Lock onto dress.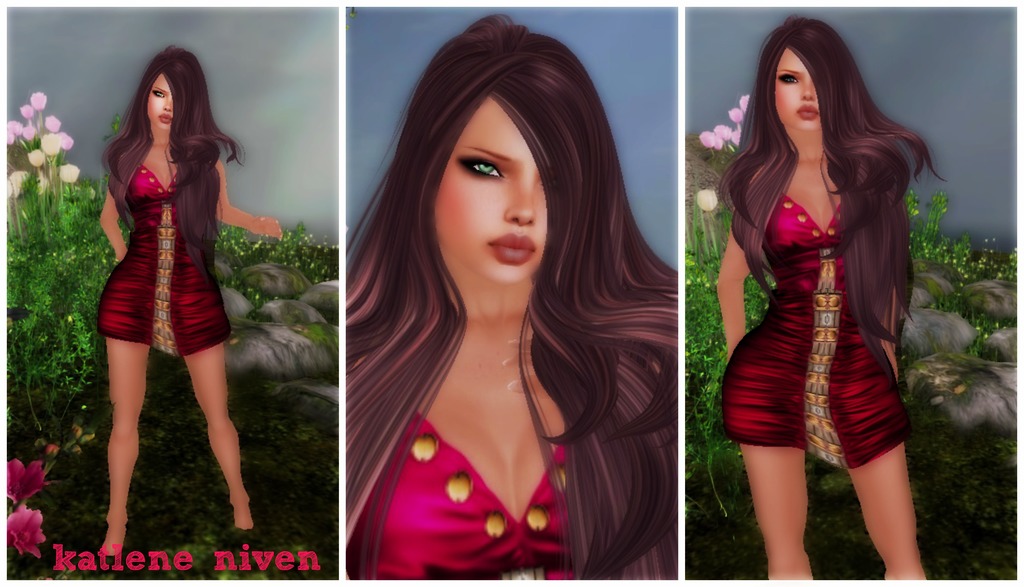
Locked: <bbox>719, 187, 913, 467</bbox>.
